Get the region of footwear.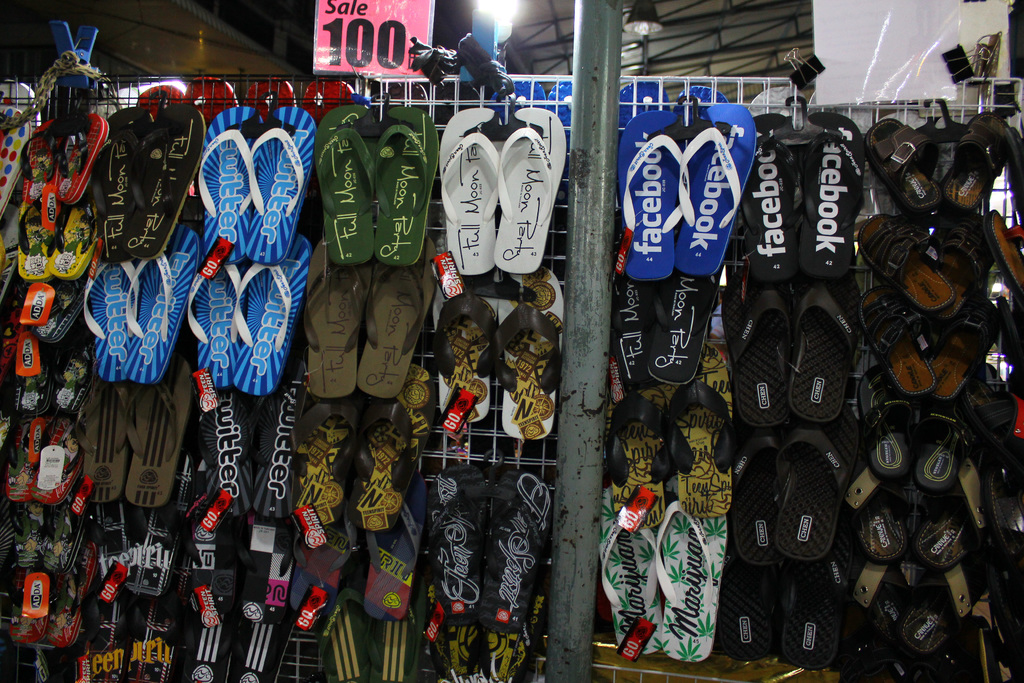
[726,117,802,286].
